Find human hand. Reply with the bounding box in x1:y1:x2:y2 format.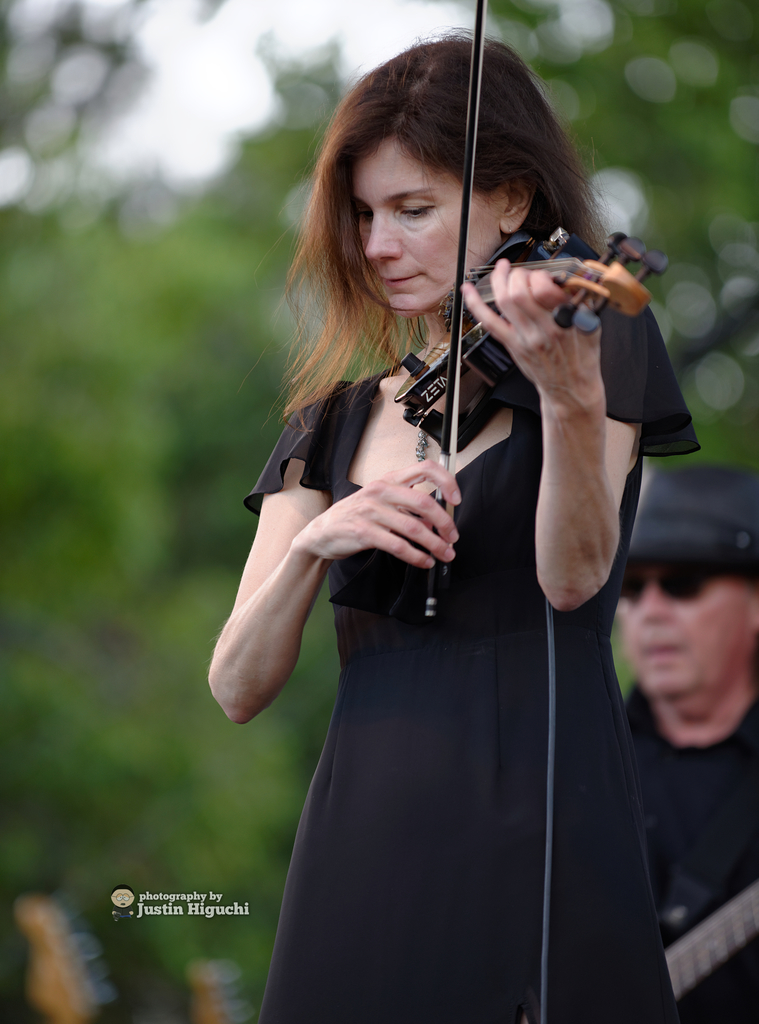
295:459:487:593.
